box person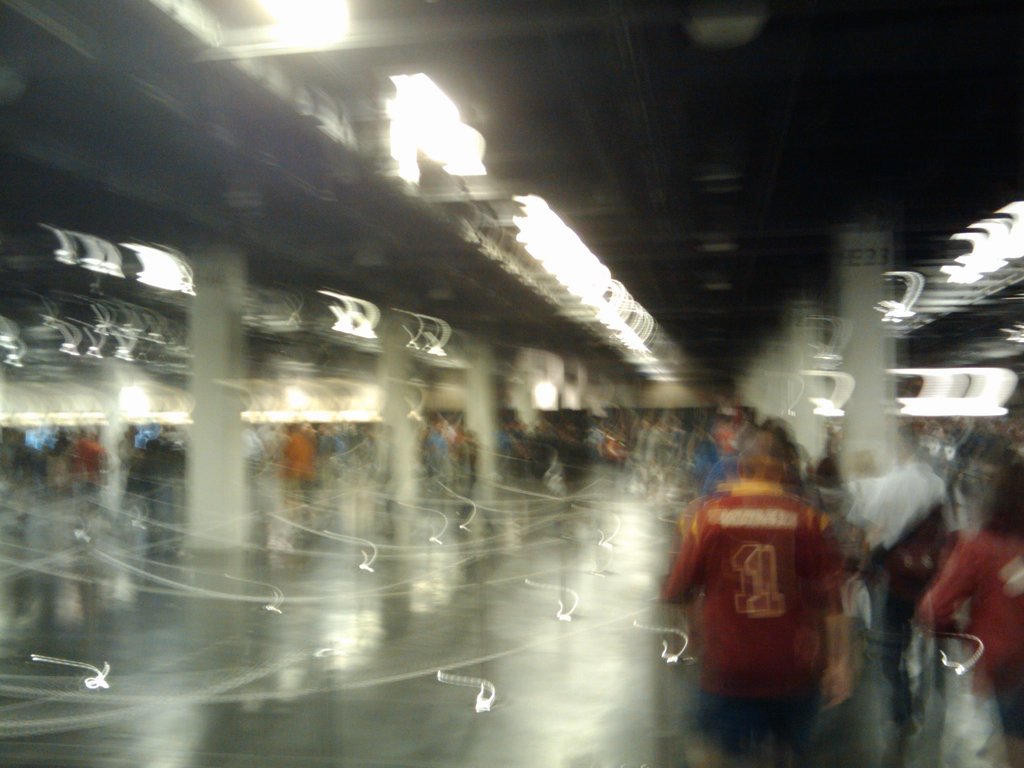
bbox=(858, 420, 977, 766)
